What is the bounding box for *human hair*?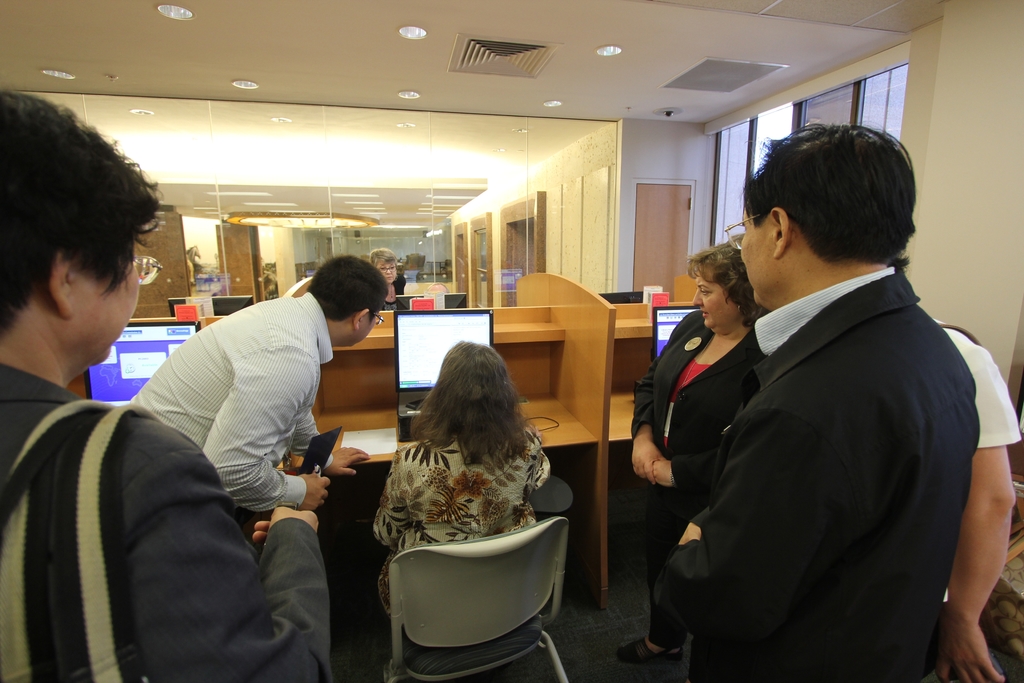
box(410, 342, 531, 467).
